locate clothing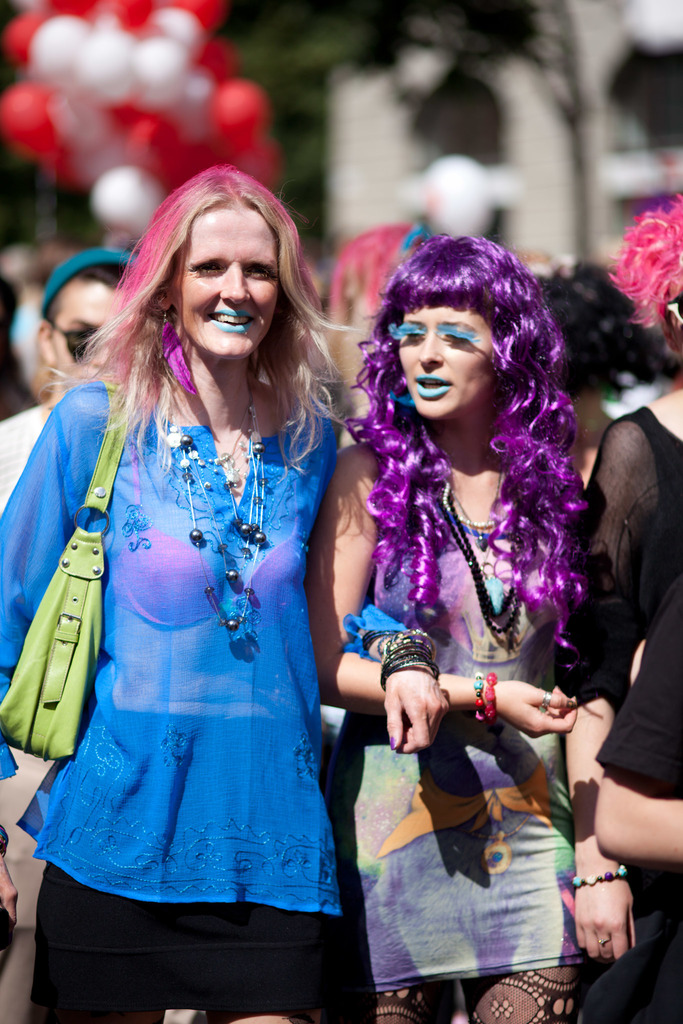
detection(0, 393, 371, 1018)
